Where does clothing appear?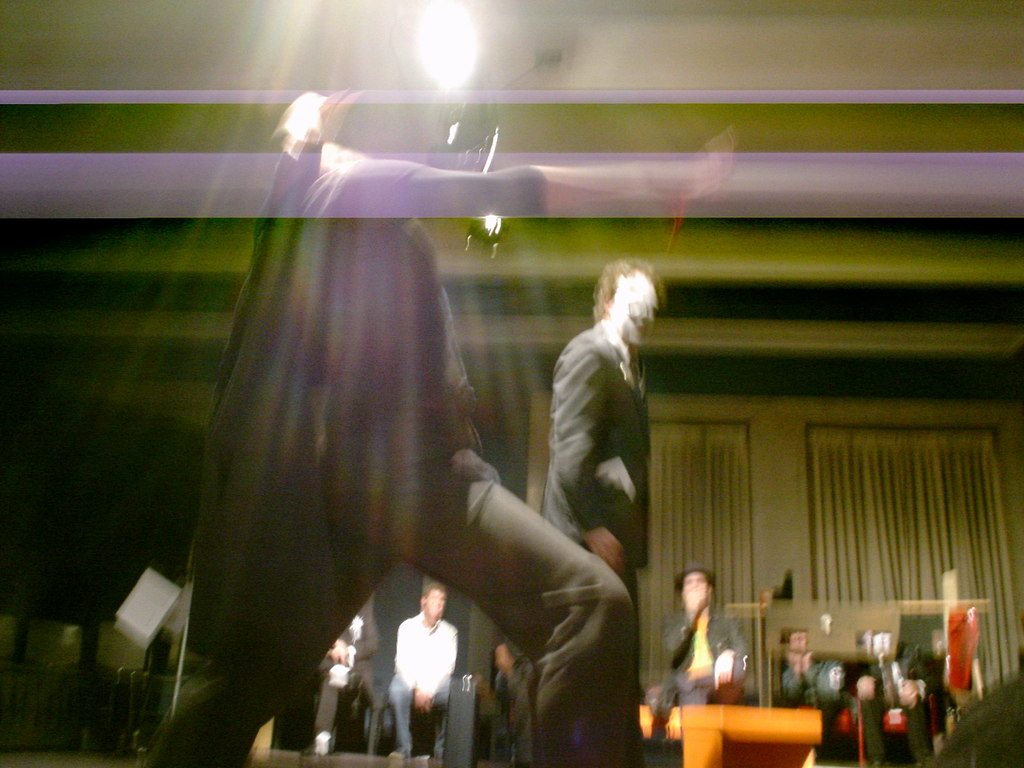
Appears at 659 596 741 705.
